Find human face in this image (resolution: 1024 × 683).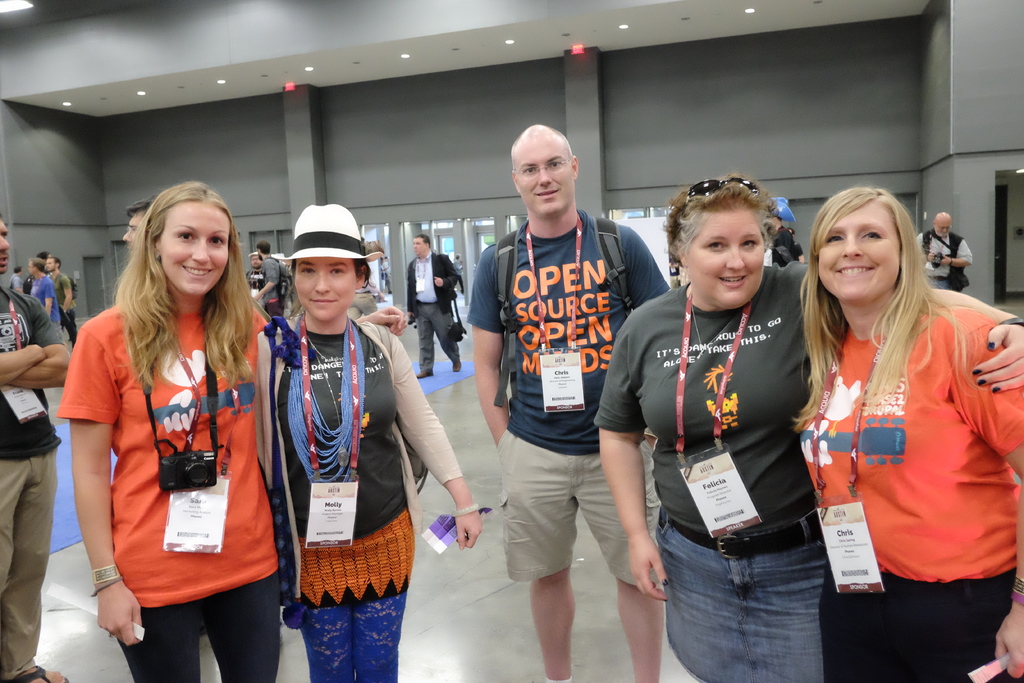
box=[161, 192, 230, 290].
